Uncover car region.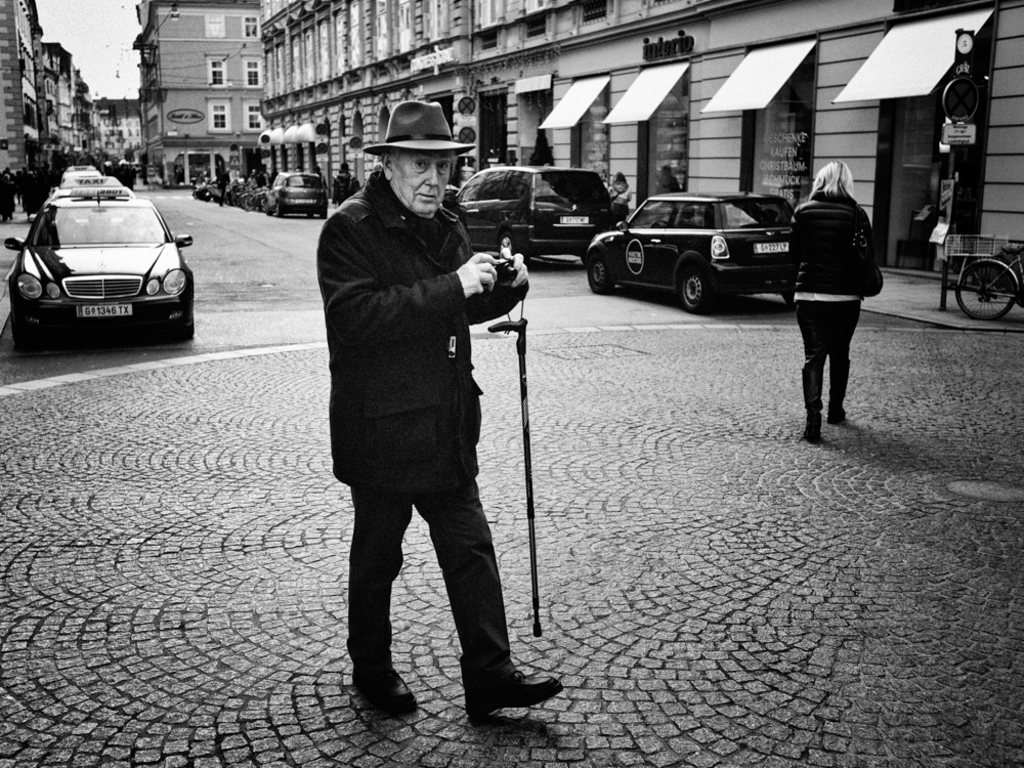
Uncovered: left=8, top=175, right=190, bottom=338.
